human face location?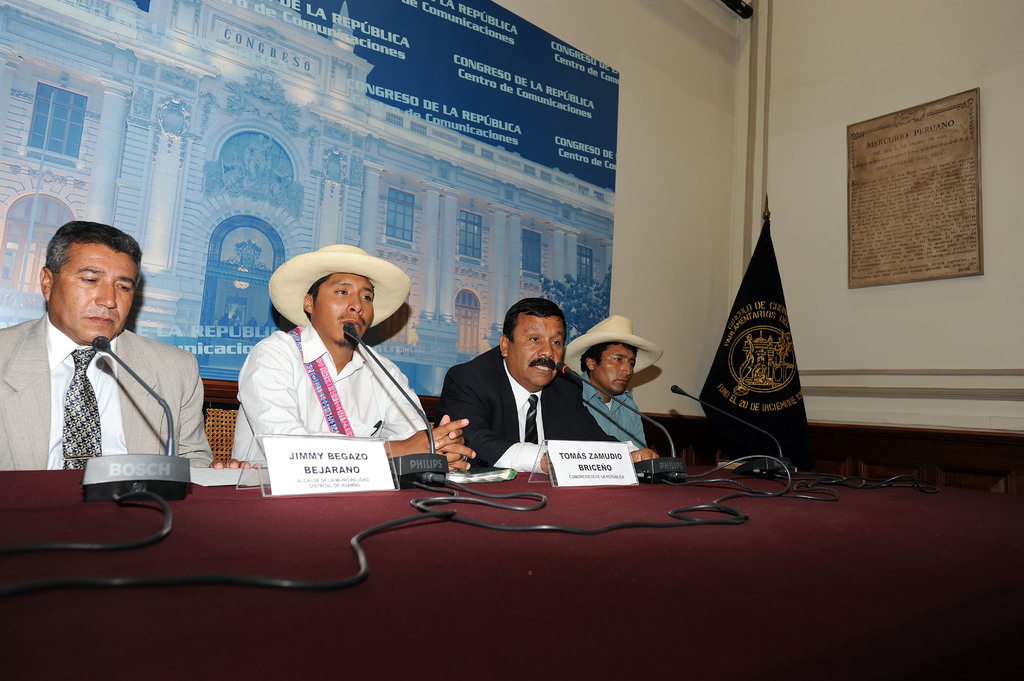
region(54, 248, 141, 346)
